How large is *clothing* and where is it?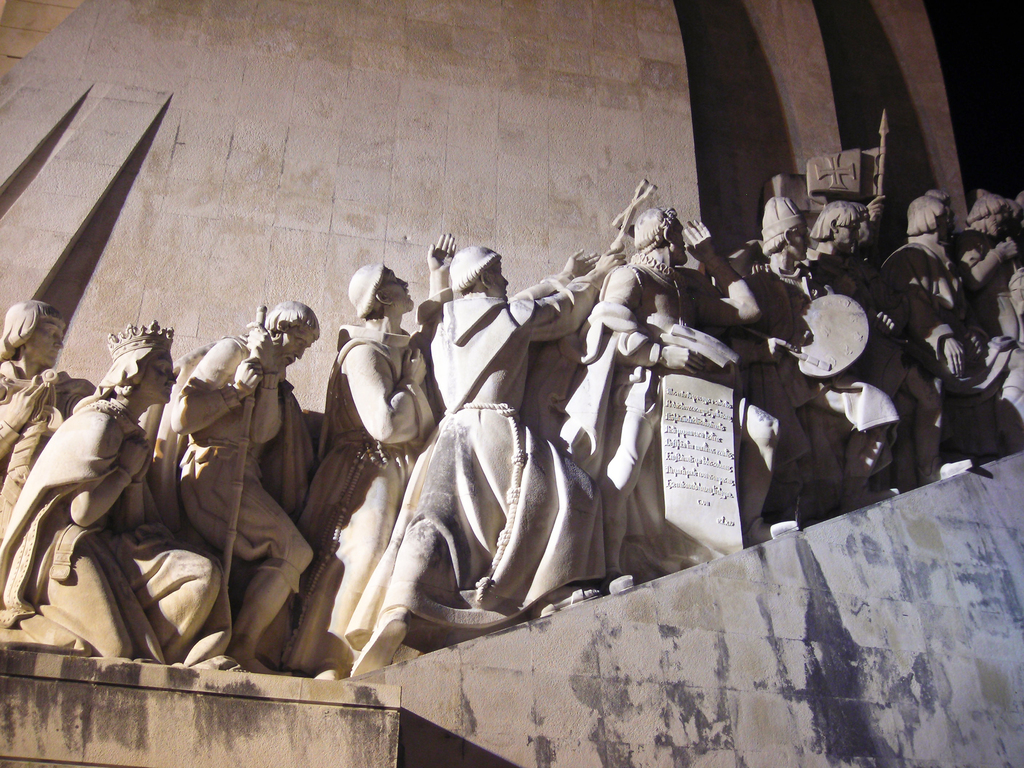
Bounding box: box=[0, 344, 77, 543].
